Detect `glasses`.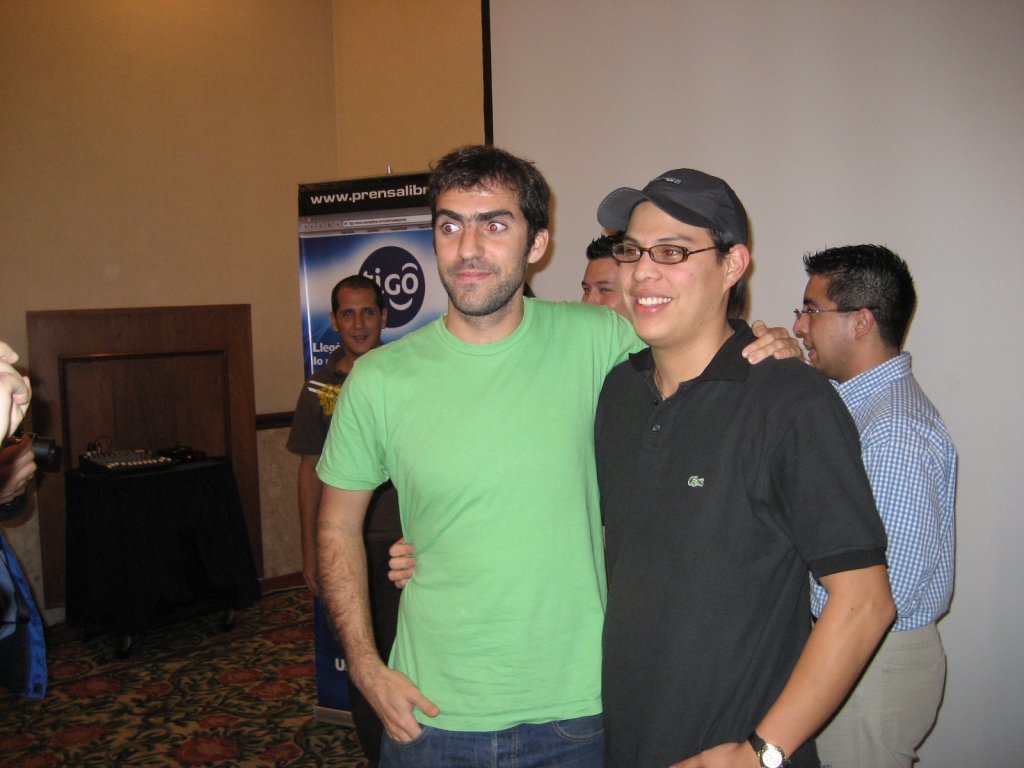
Detected at select_region(793, 306, 876, 318).
